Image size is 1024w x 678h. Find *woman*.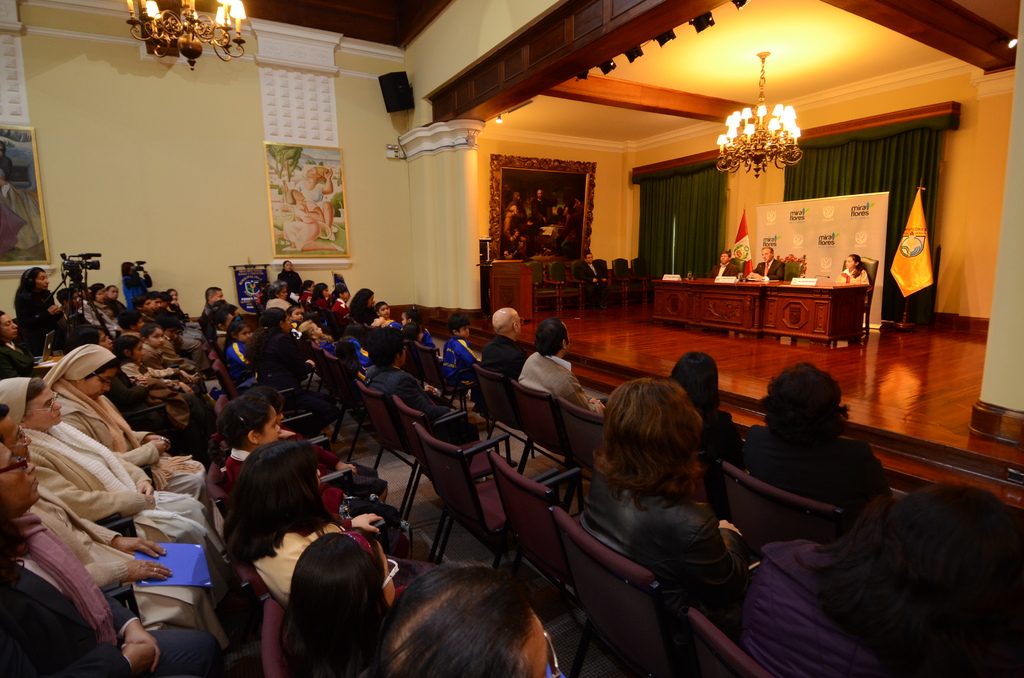
l=0, t=441, r=236, b=677.
